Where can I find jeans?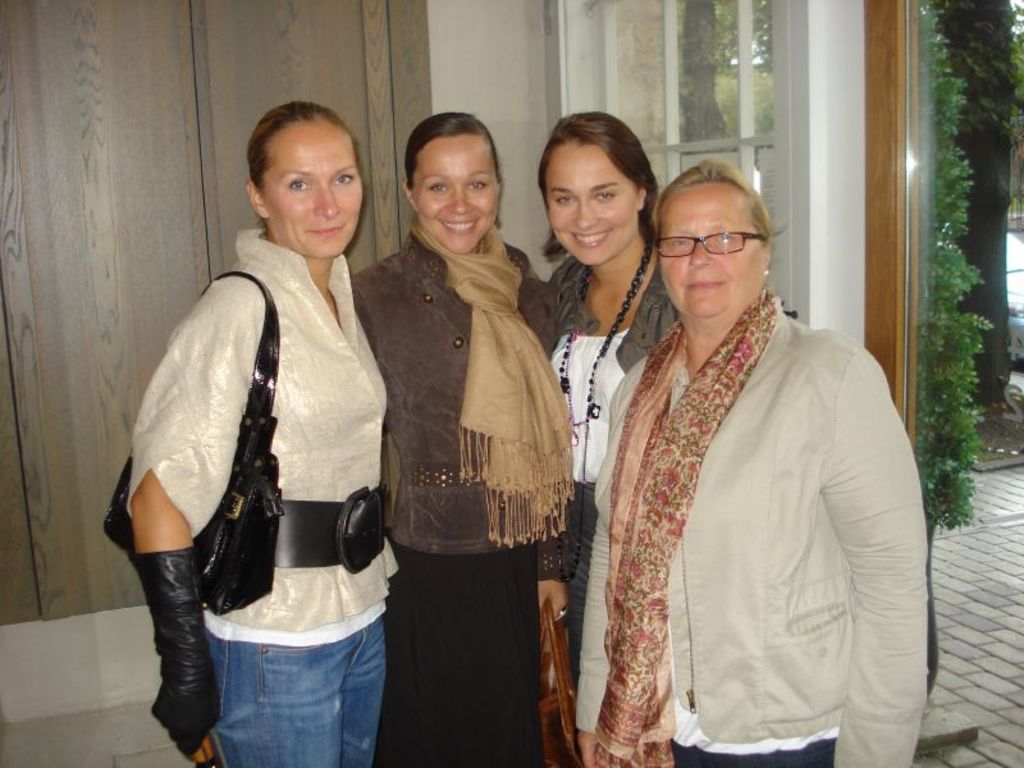
You can find it at x1=188, y1=591, x2=394, y2=767.
